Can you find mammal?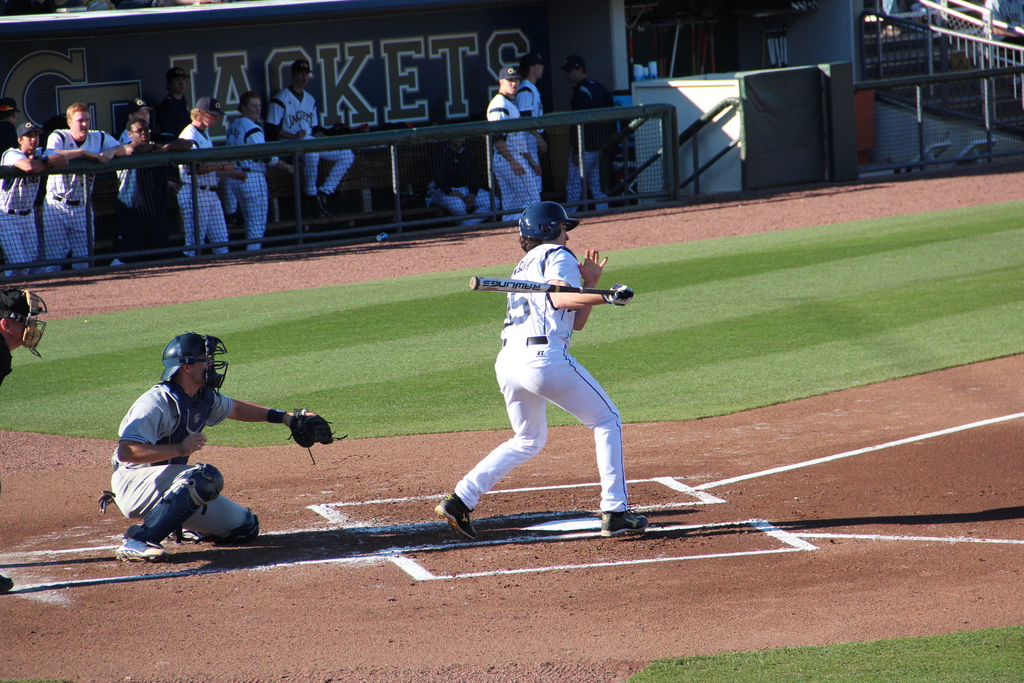
Yes, bounding box: BBox(425, 132, 500, 226).
